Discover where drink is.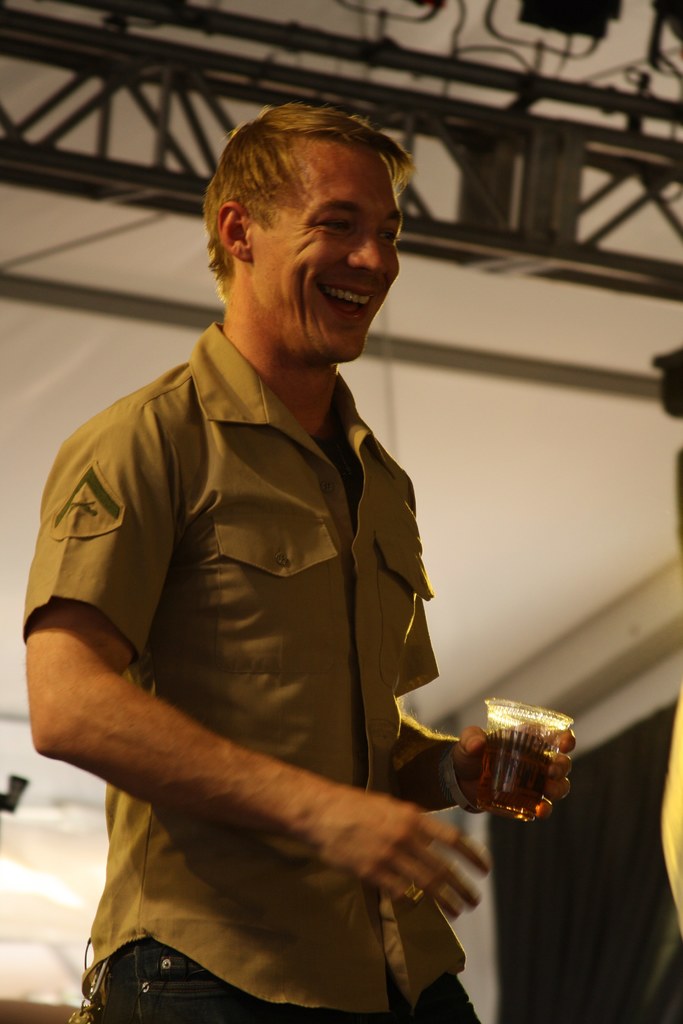
Discovered at detection(453, 702, 569, 852).
